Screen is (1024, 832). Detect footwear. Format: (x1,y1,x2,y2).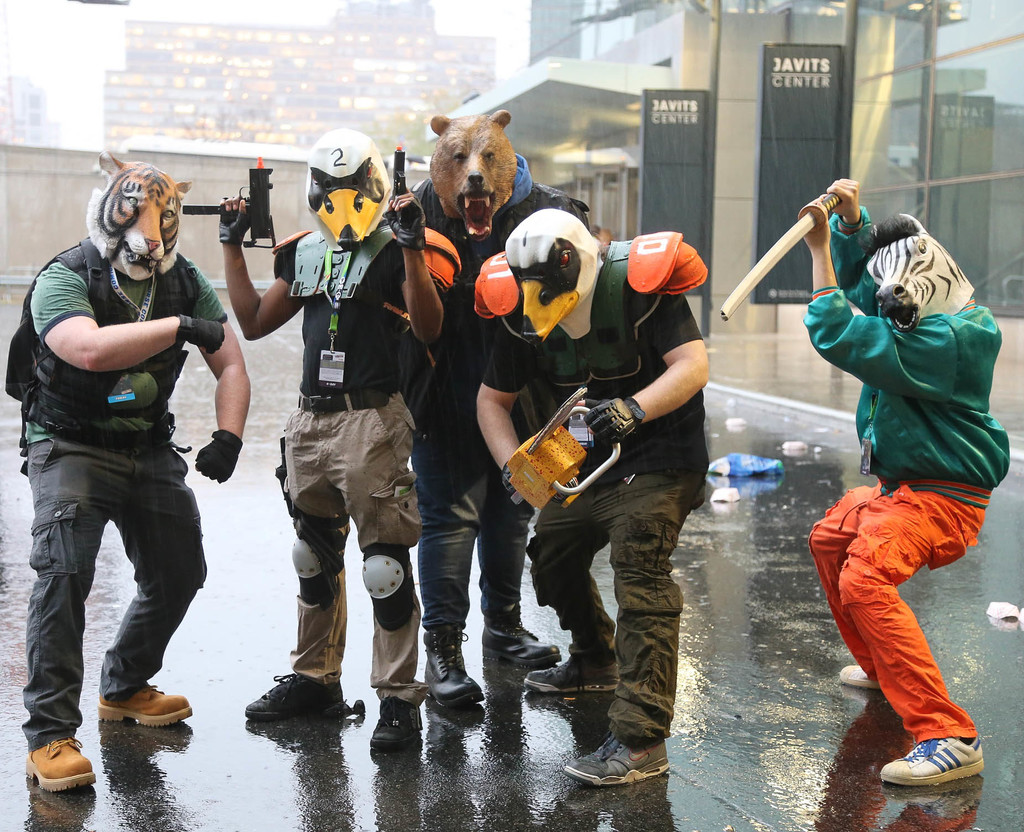
(363,700,427,753).
